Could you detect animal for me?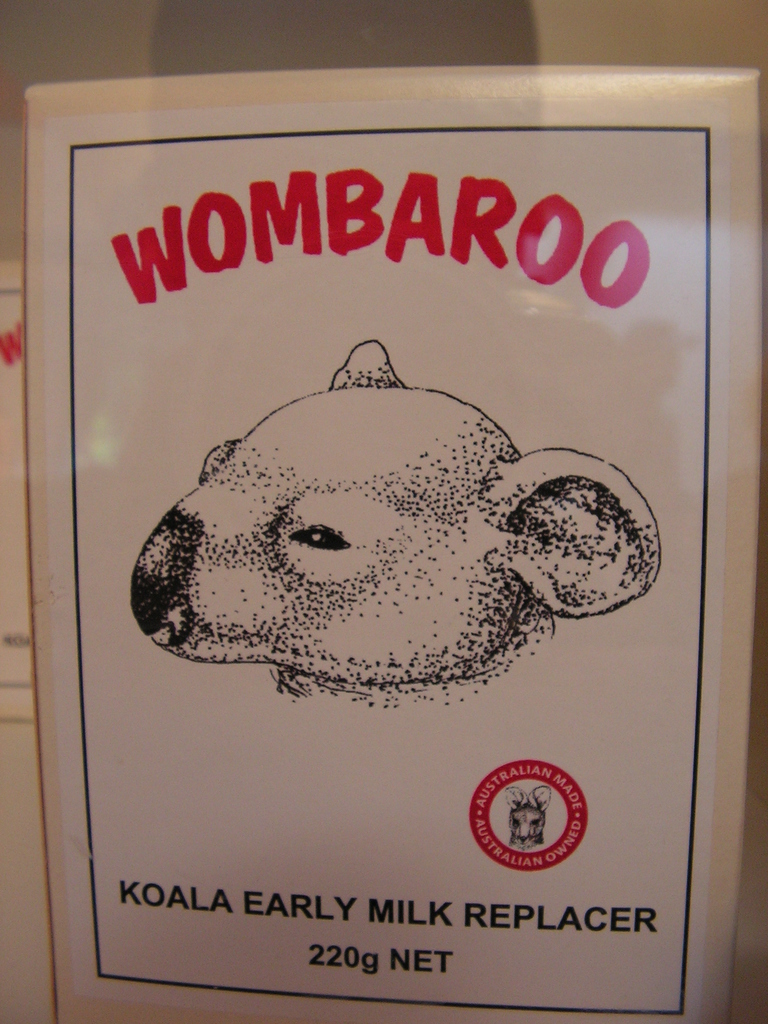
Detection result: BBox(123, 337, 667, 712).
